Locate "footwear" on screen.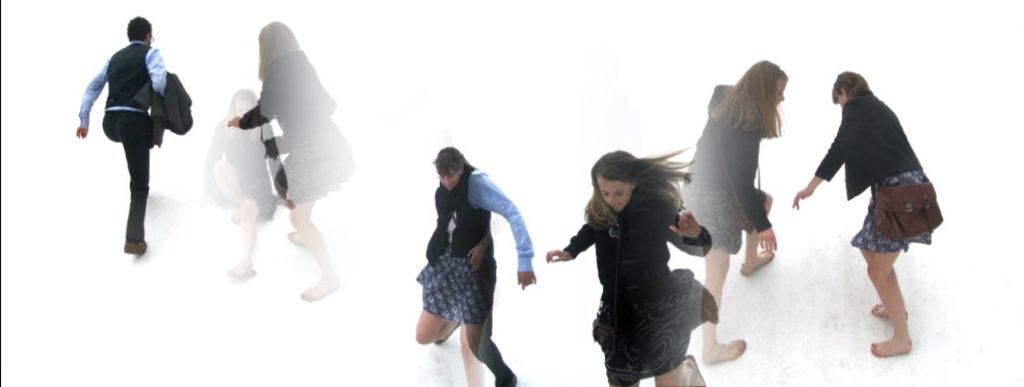
On screen at bbox=[124, 241, 149, 252].
